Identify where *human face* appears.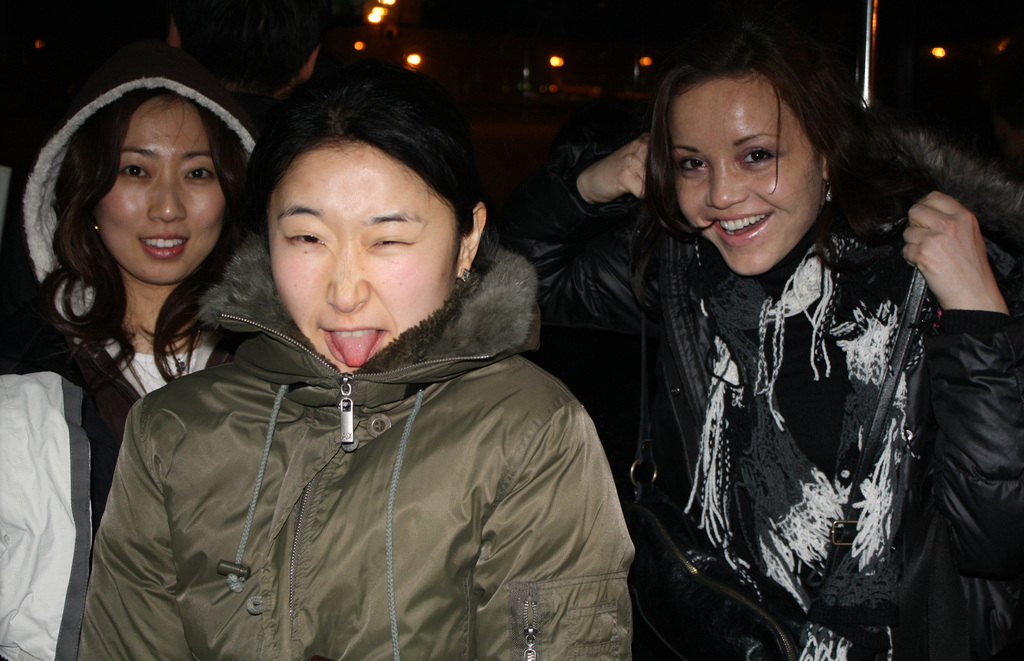
Appears at region(98, 104, 230, 282).
